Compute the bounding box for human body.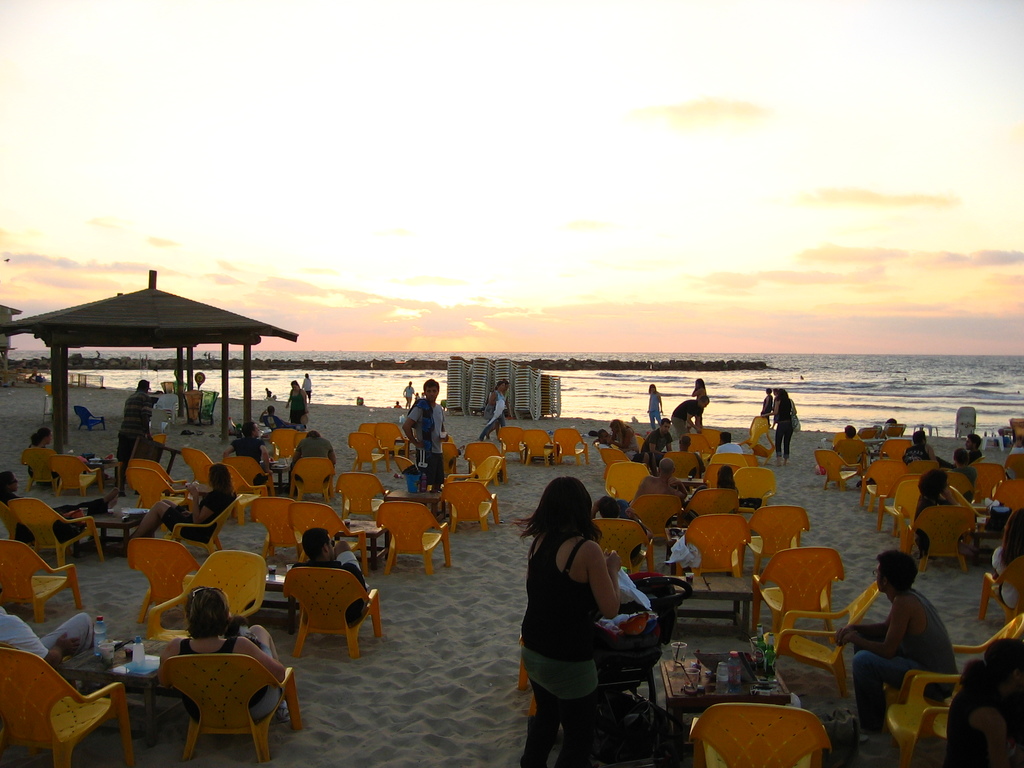
[627, 476, 673, 509].
